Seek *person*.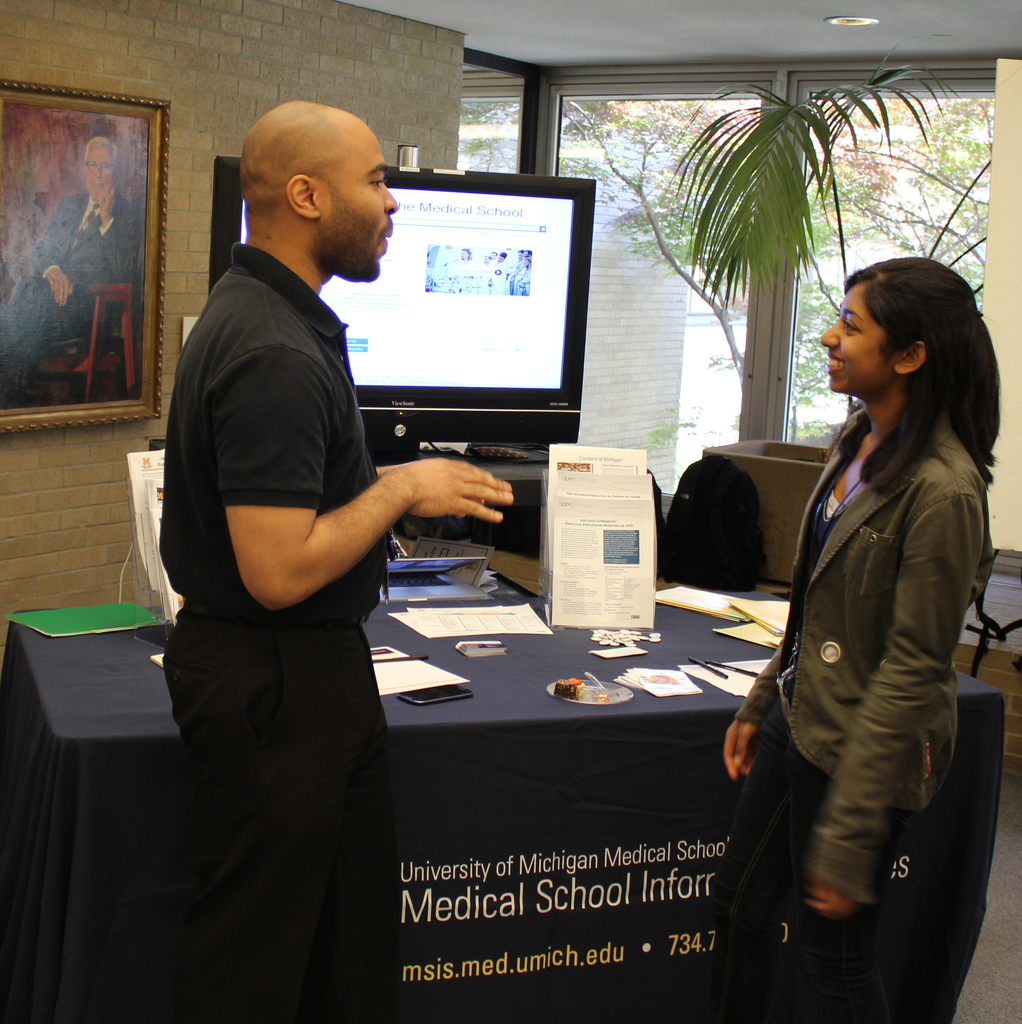
bbox(0, 136, 142, 410).
